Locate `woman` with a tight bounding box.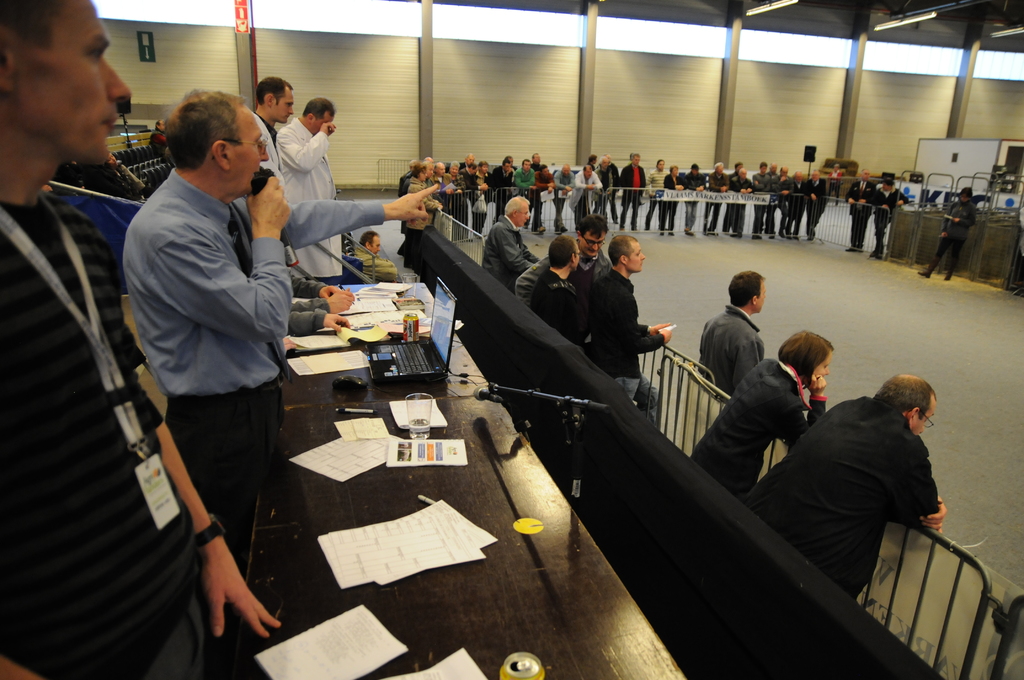
[659,163,686,243].
